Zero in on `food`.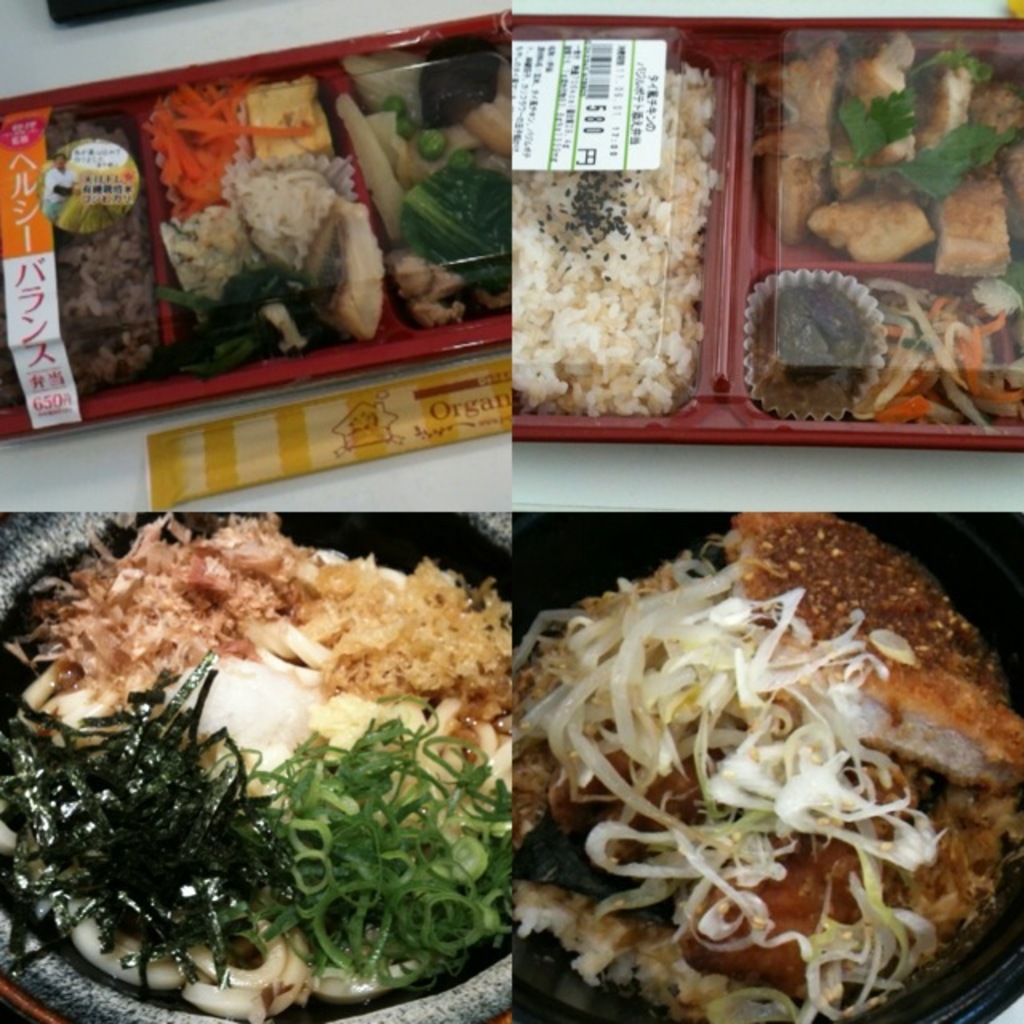
Zeroed in: 522, 518, 1022, 1002.
